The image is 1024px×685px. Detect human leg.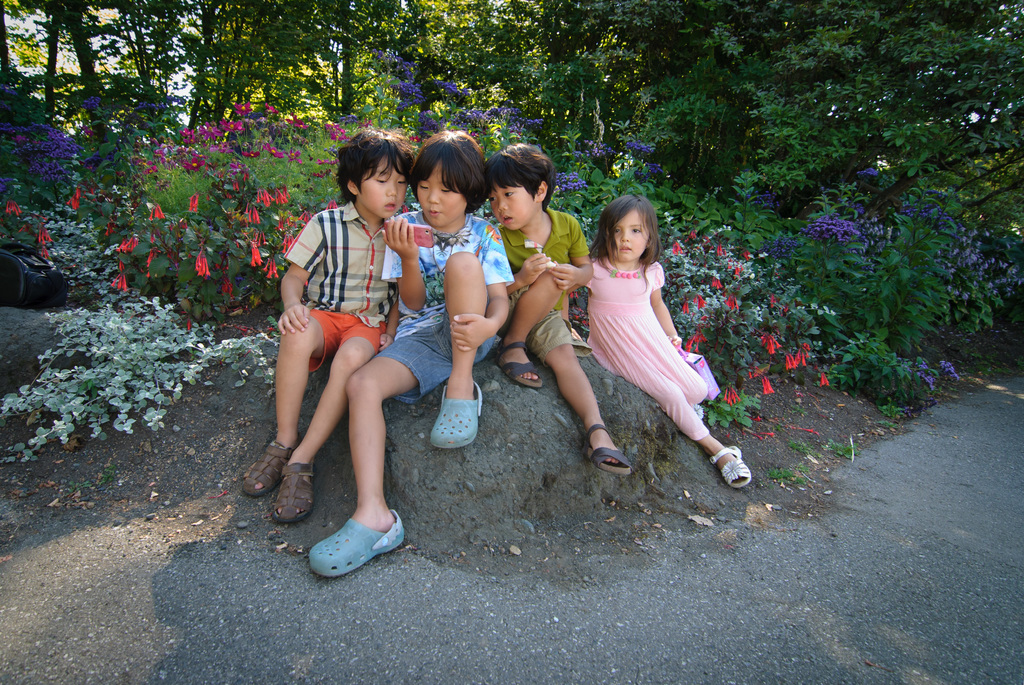
Detection: box(532, 311, 629, 472).
